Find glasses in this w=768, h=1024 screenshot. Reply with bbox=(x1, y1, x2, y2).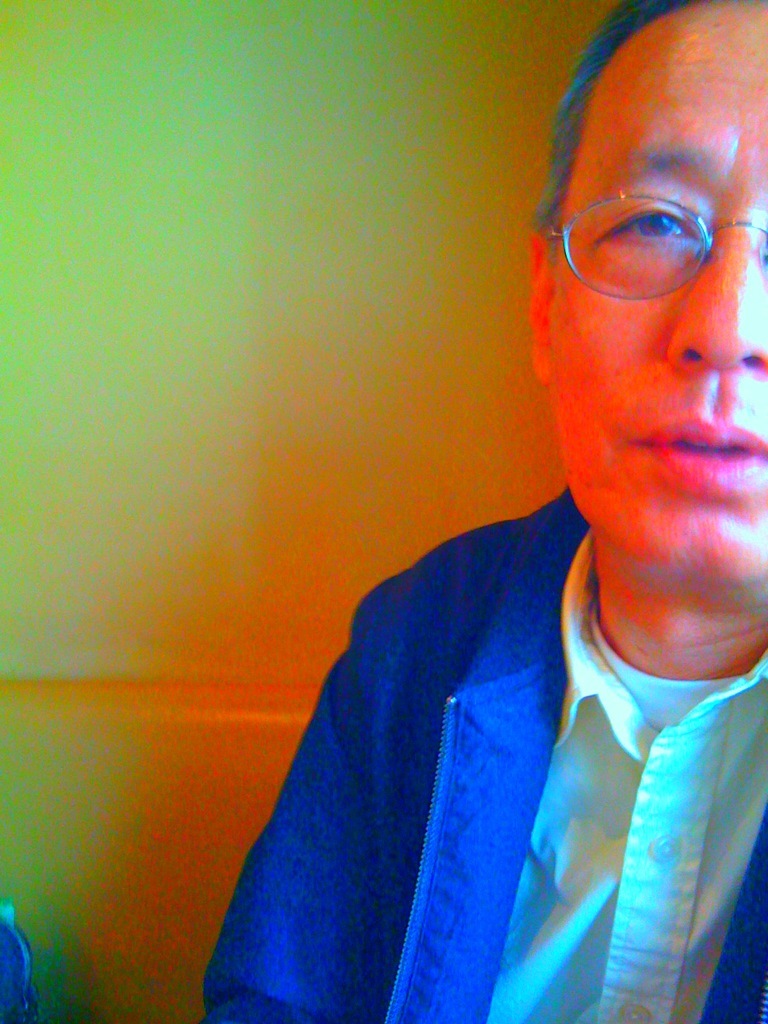
bbox=(535, 158, 766, 274).
